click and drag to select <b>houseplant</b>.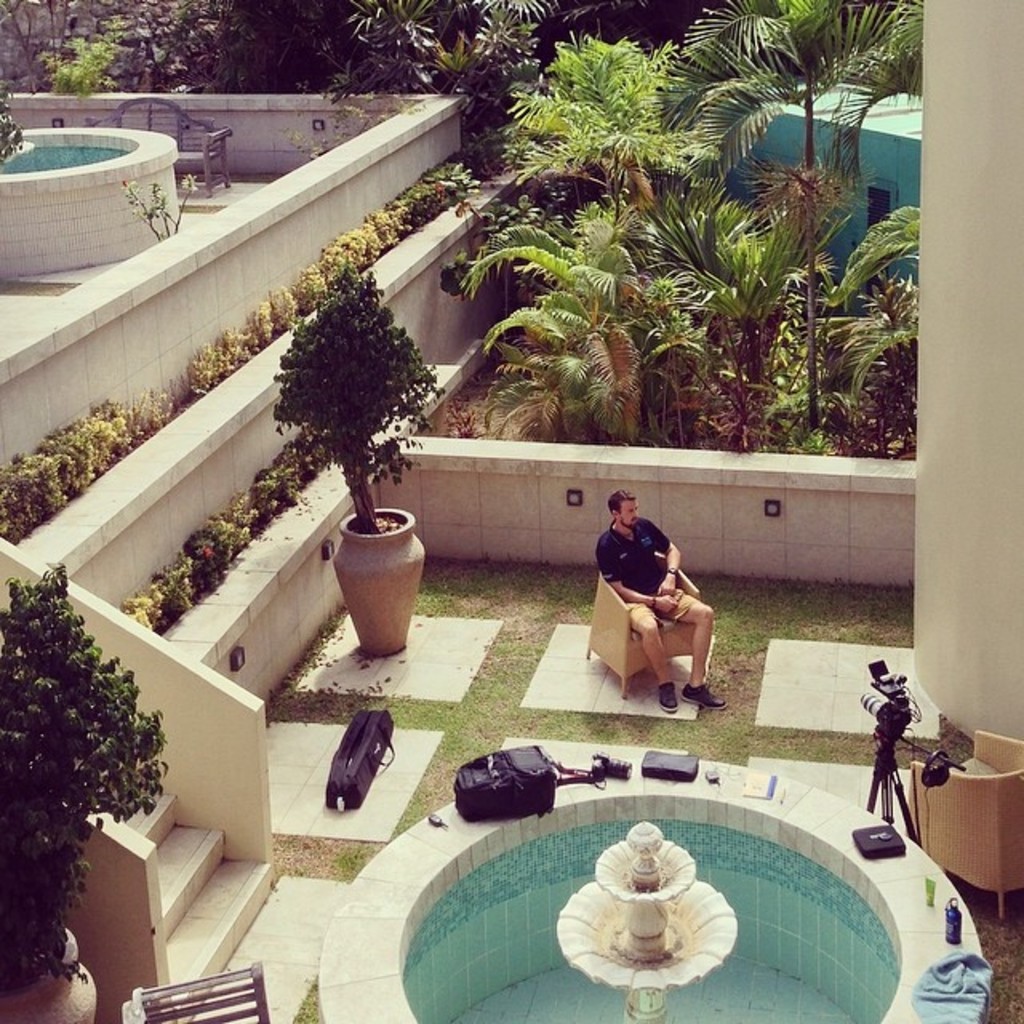
Selection: 0, 554, 171, 1022.
